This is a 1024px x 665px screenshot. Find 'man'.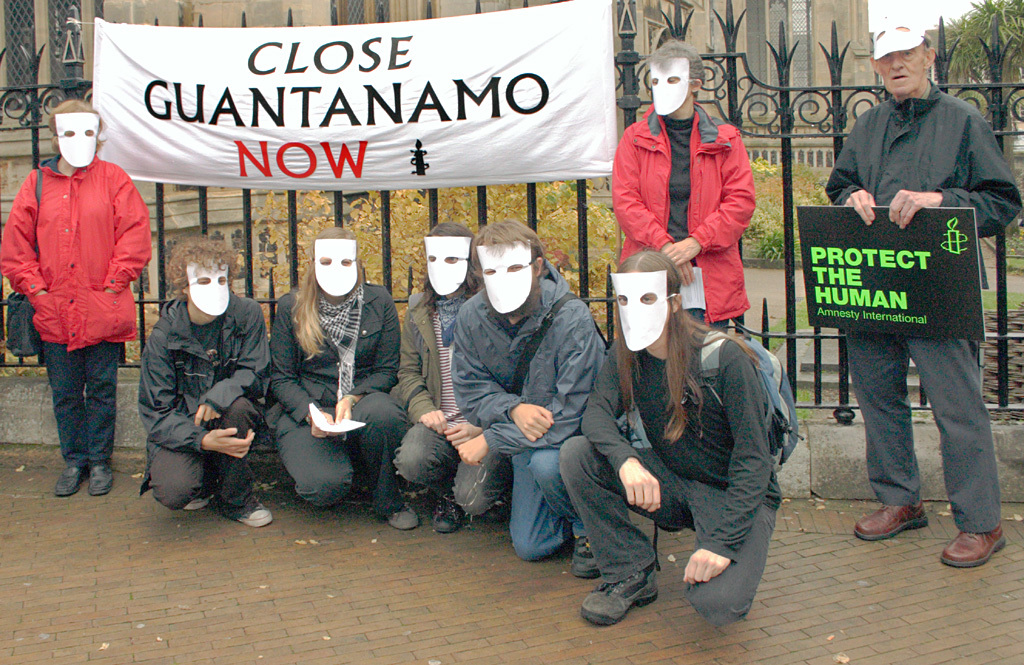
Bounding box: pyautogui.locateOnScreen(572, 246, 785, 627).
